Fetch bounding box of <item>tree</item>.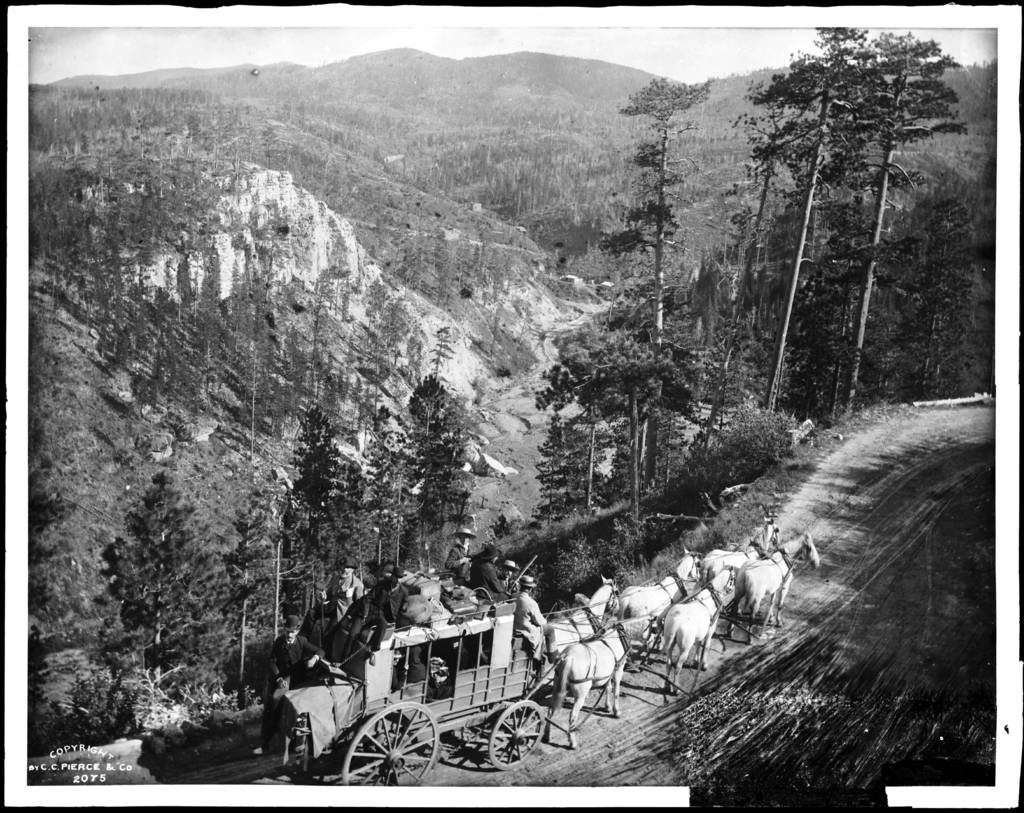
Bbox: x1=724 y1=14 x2=970 y2=444.
